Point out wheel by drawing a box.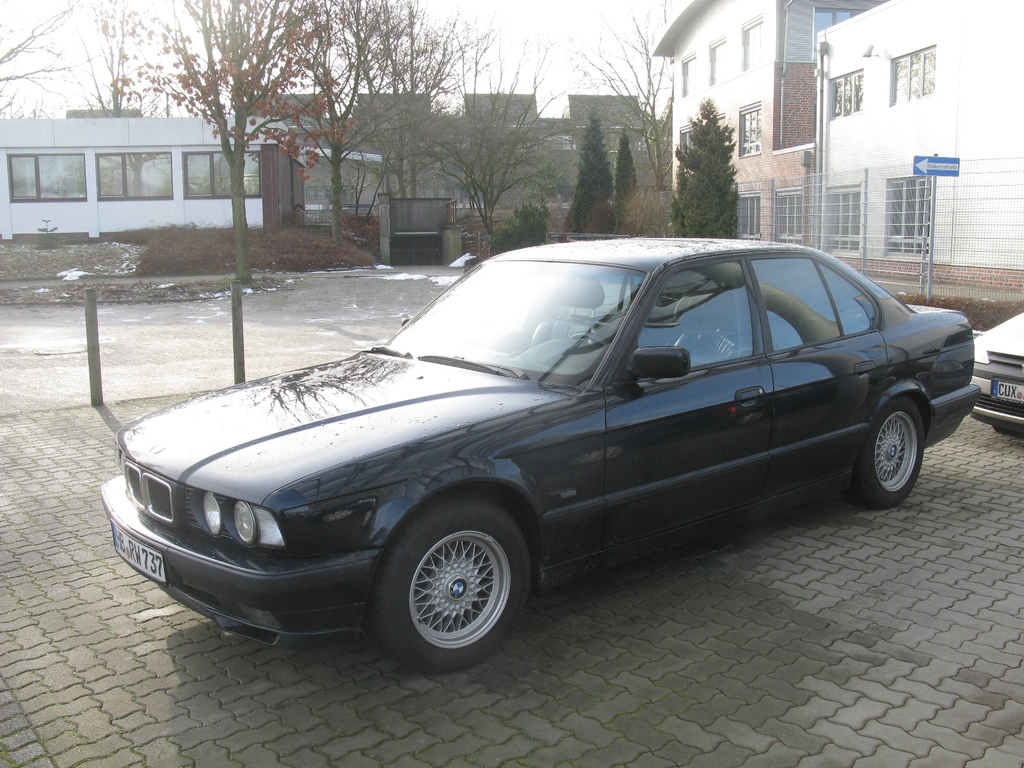
[381, 518, 530, 657].
